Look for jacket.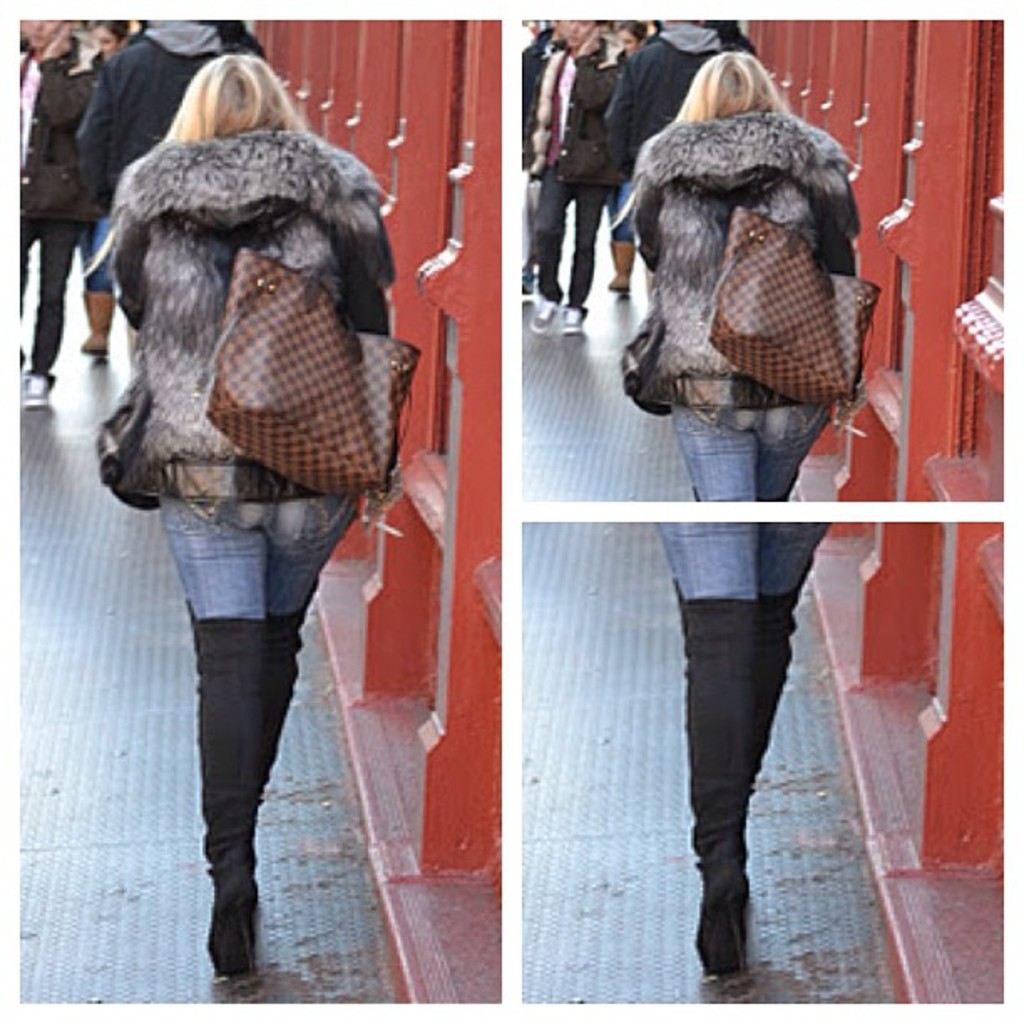
Found: 105, 125, 398, 504.
